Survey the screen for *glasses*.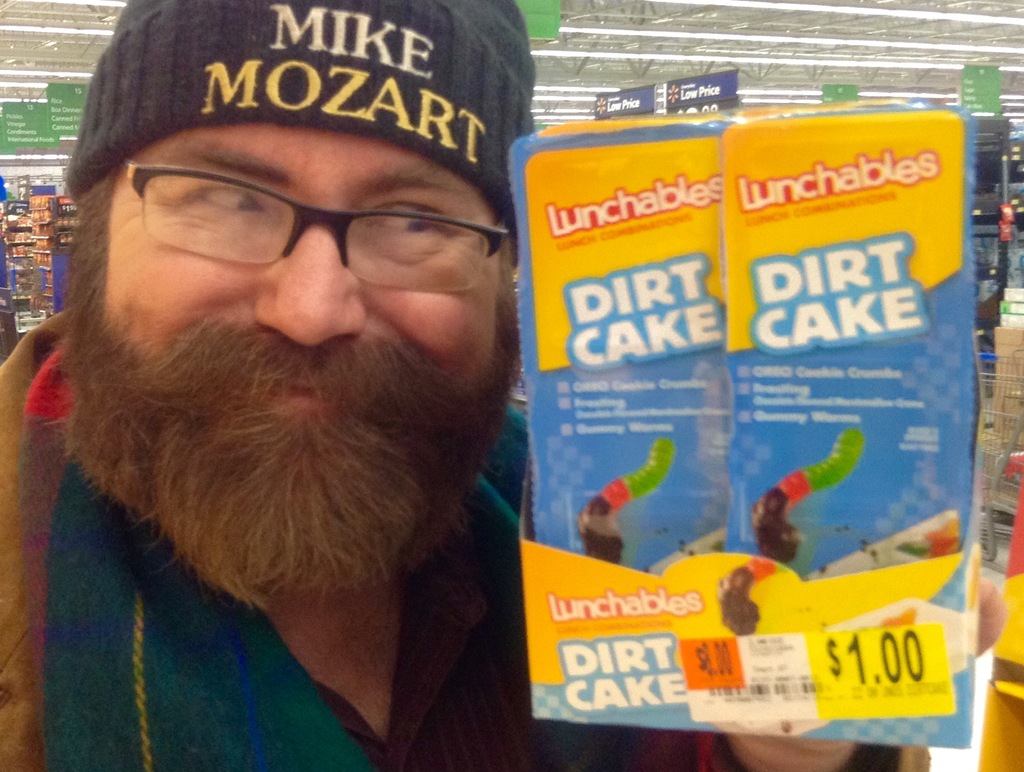
Survey found: pyautogui.locateOnScreen(89, 158, 486, 275).
